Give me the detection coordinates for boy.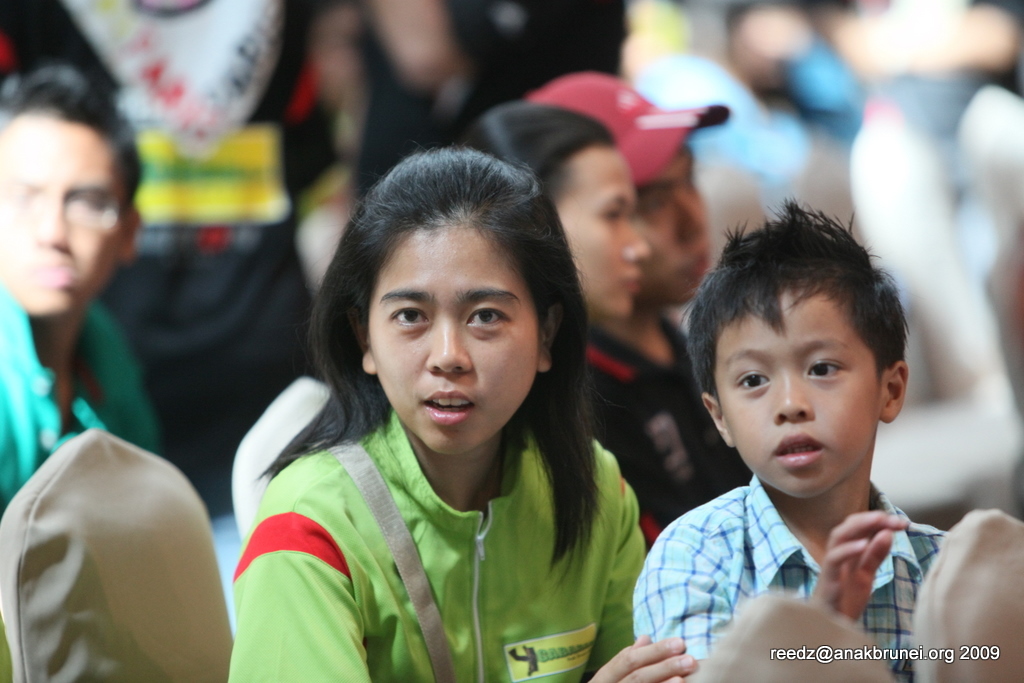
[631,191,967,673].
